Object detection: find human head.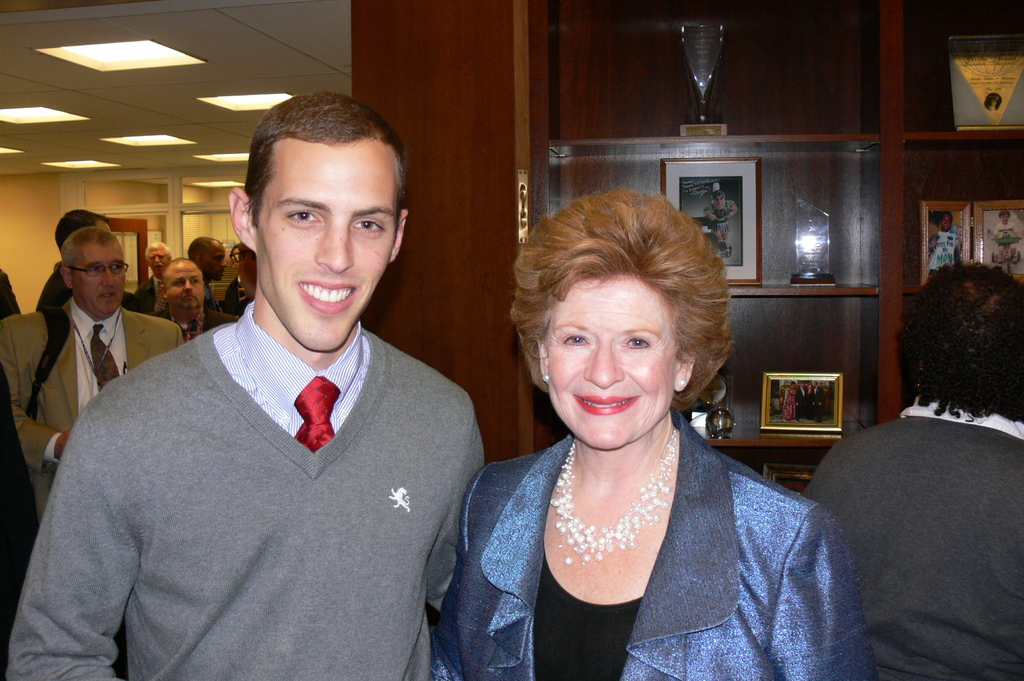
crop(162, 258, 206, 314).
